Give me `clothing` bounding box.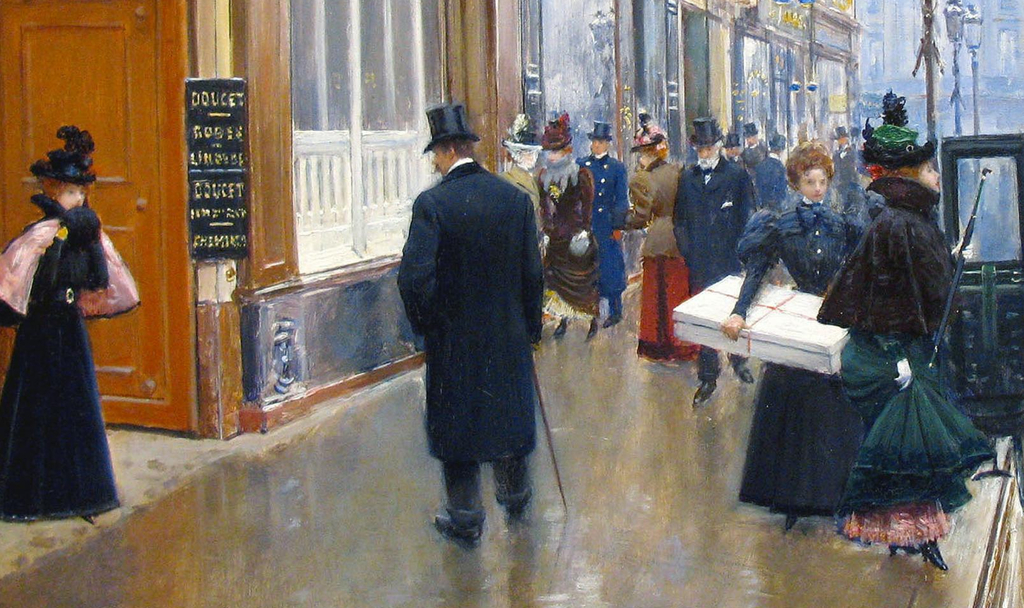
locate(627, 149, 706, 359).
